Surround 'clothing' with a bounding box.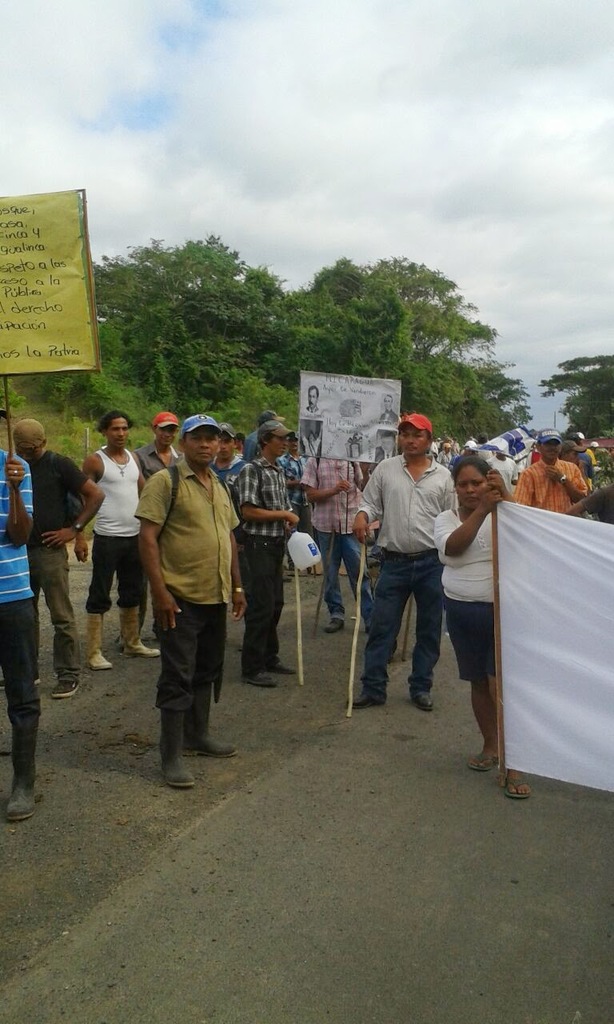
(235,451,244,458).
